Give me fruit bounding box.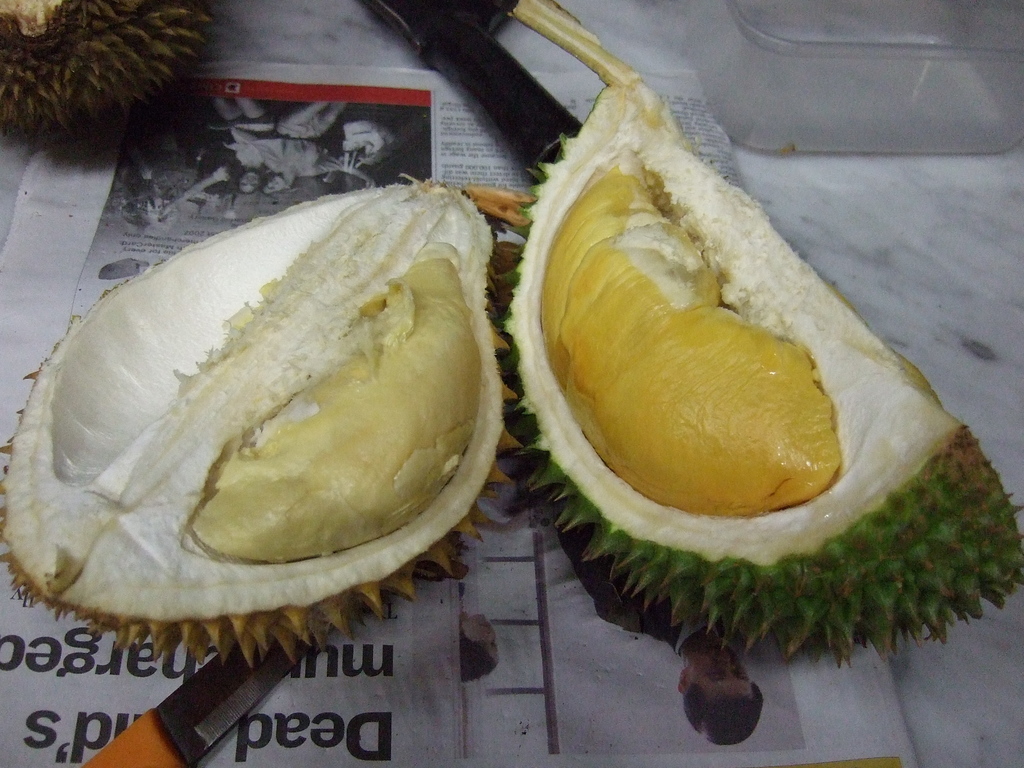
bbox=[508, 79, 1022, 653].
